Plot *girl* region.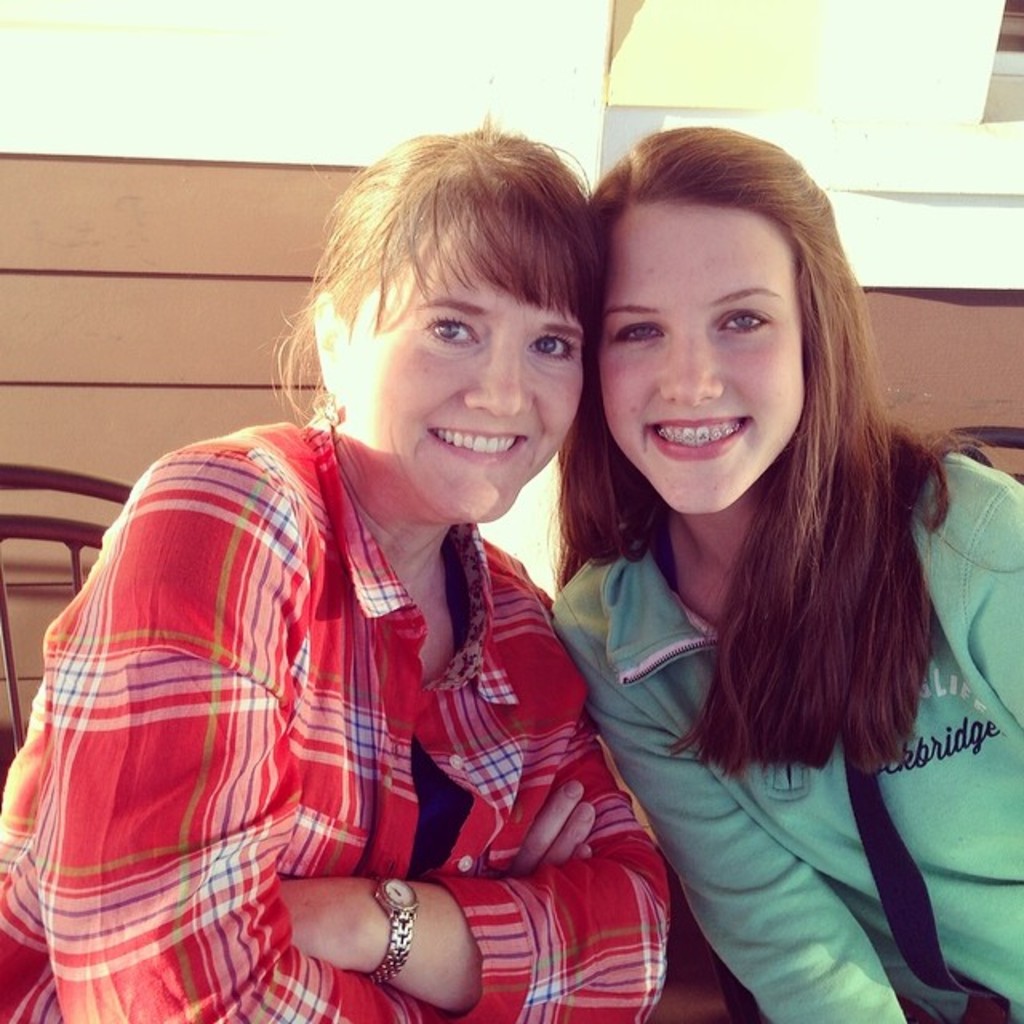
Plotted at [542, 125, 1022, 1022].
